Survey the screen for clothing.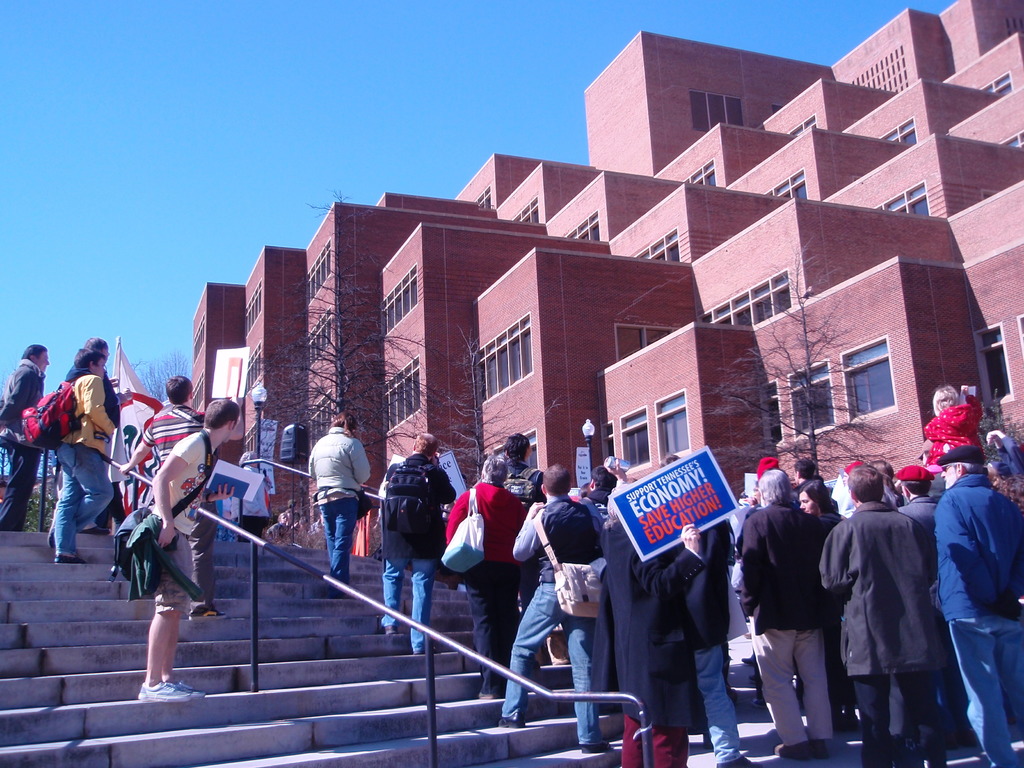
Survey found: box=[818, 504, 932, 767].
